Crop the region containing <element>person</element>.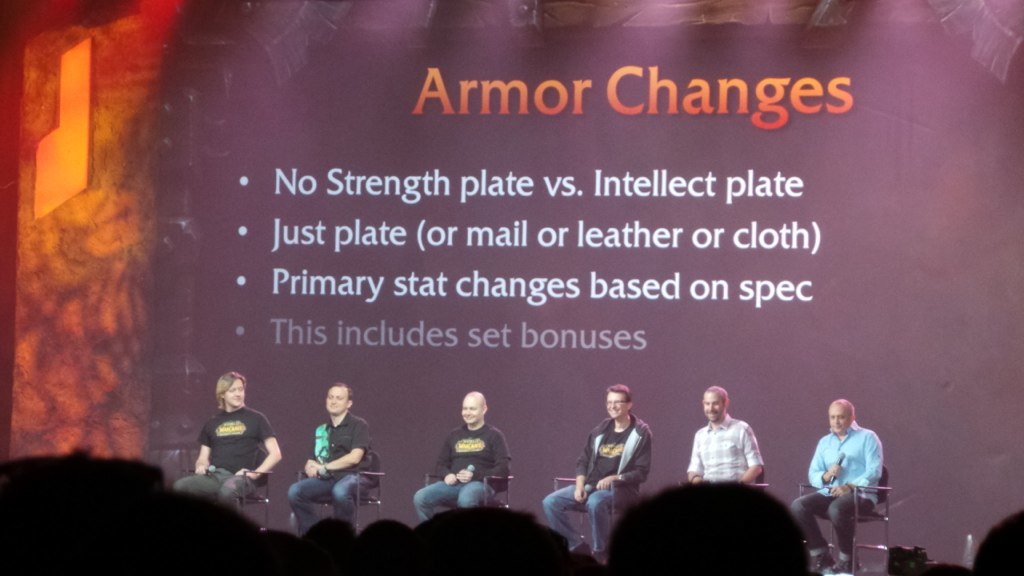
Crop region: 184 362 273 512.
